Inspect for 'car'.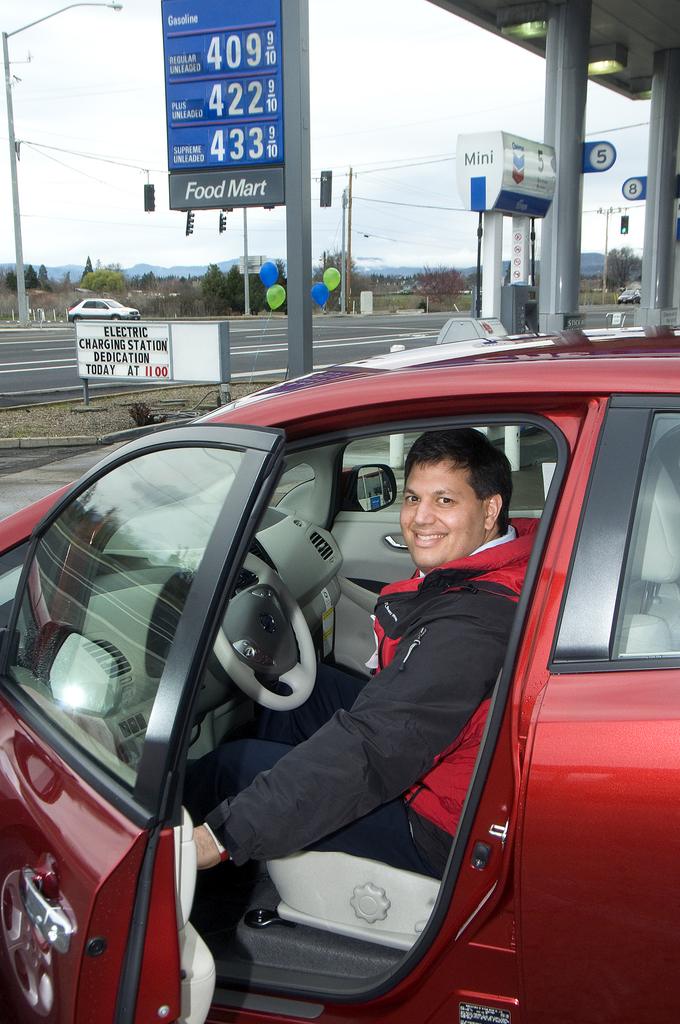
Inspection: locate(615, 287, 641, 305).
